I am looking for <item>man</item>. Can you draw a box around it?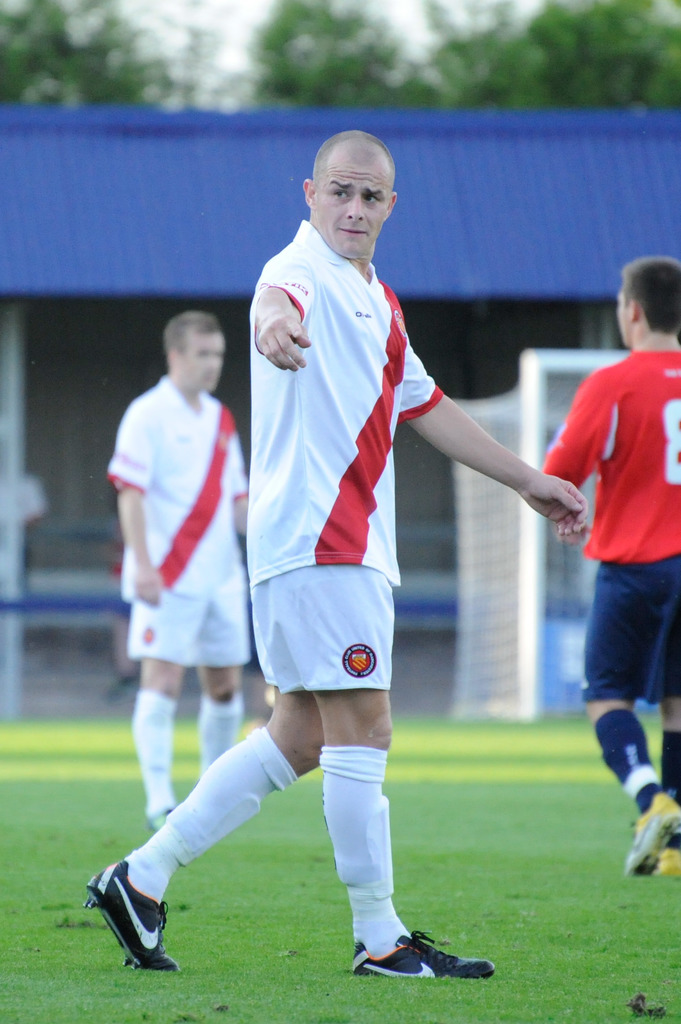
Sure, the bounding box is 542 255 680 876.
